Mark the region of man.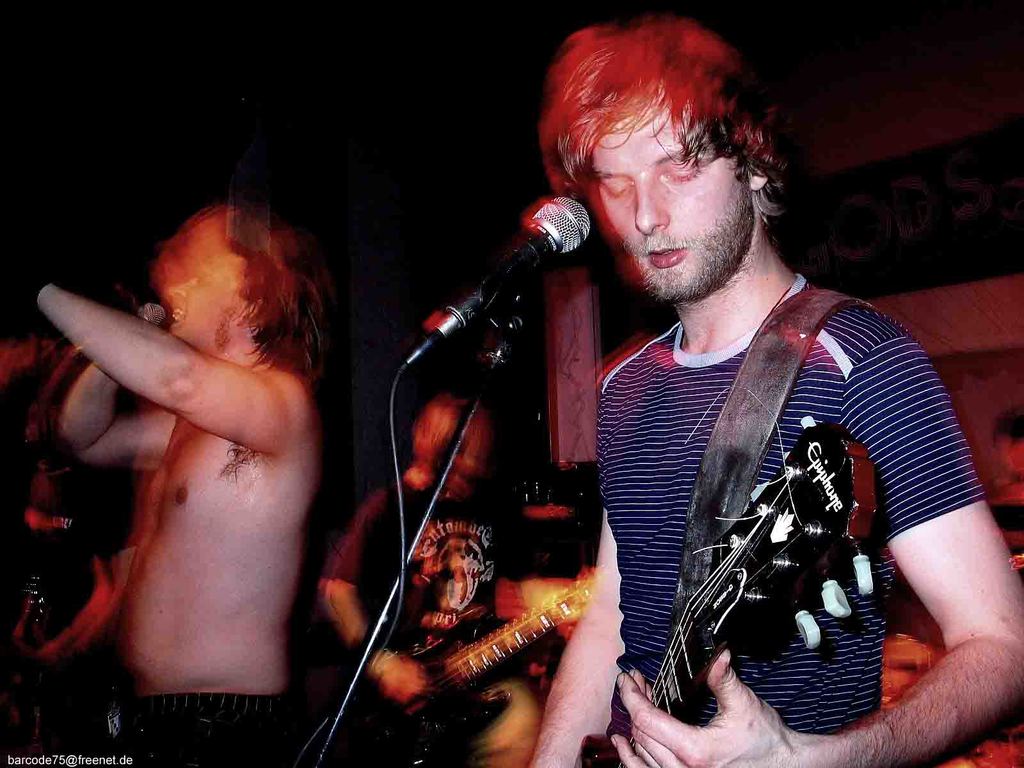
Region: bbox(56, 198, 314, 767).
